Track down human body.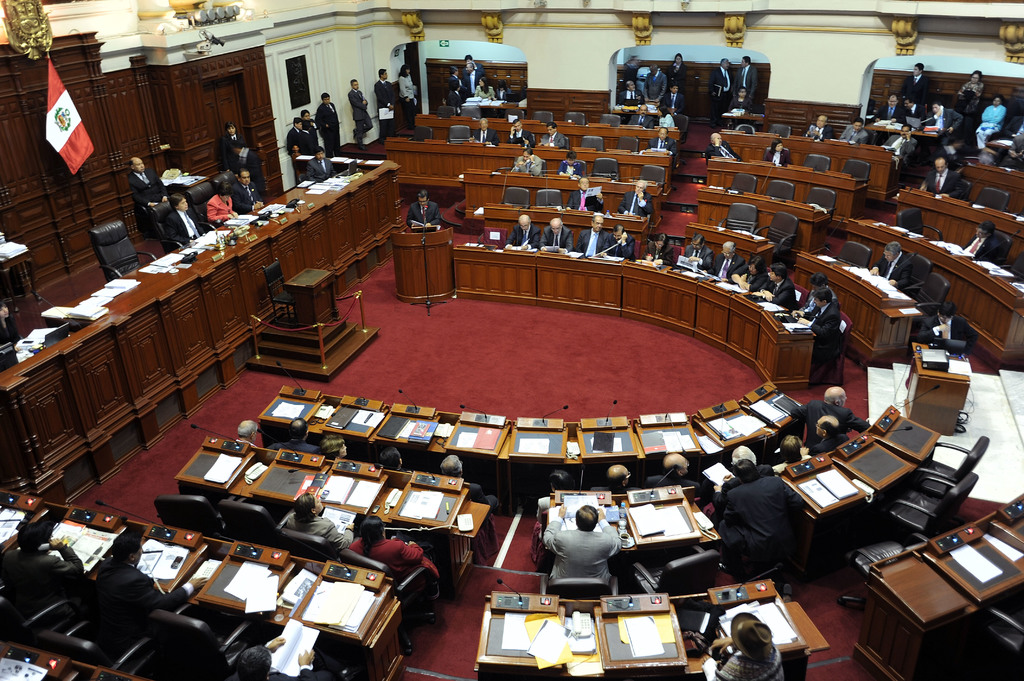
Tracked to 406:202:441:234.
